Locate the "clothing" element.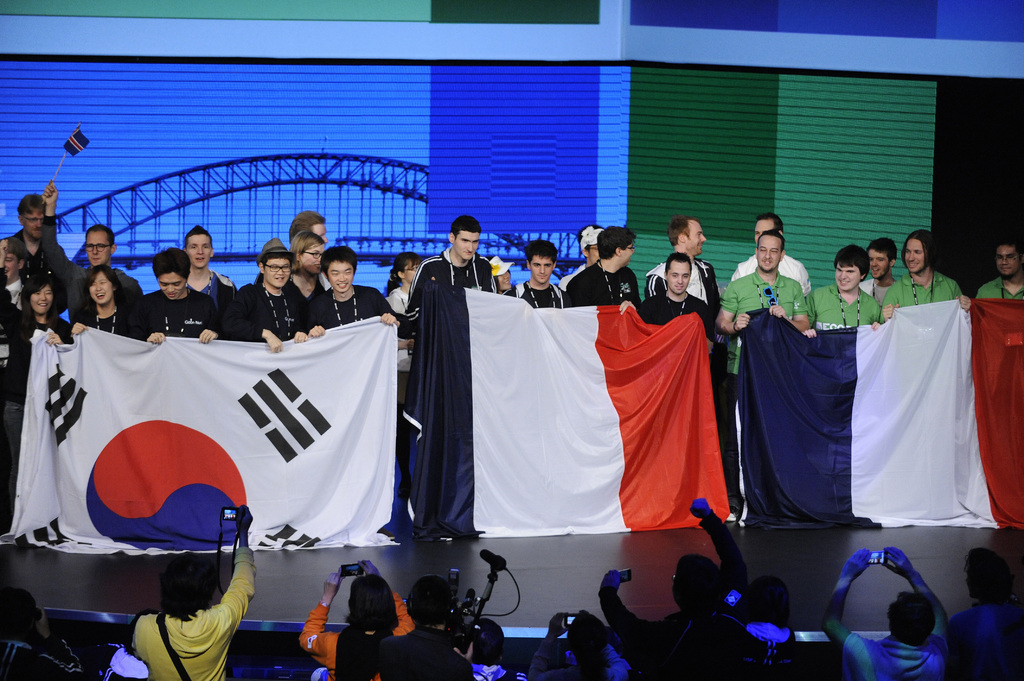
Element bbox: [373,613,476,680].
